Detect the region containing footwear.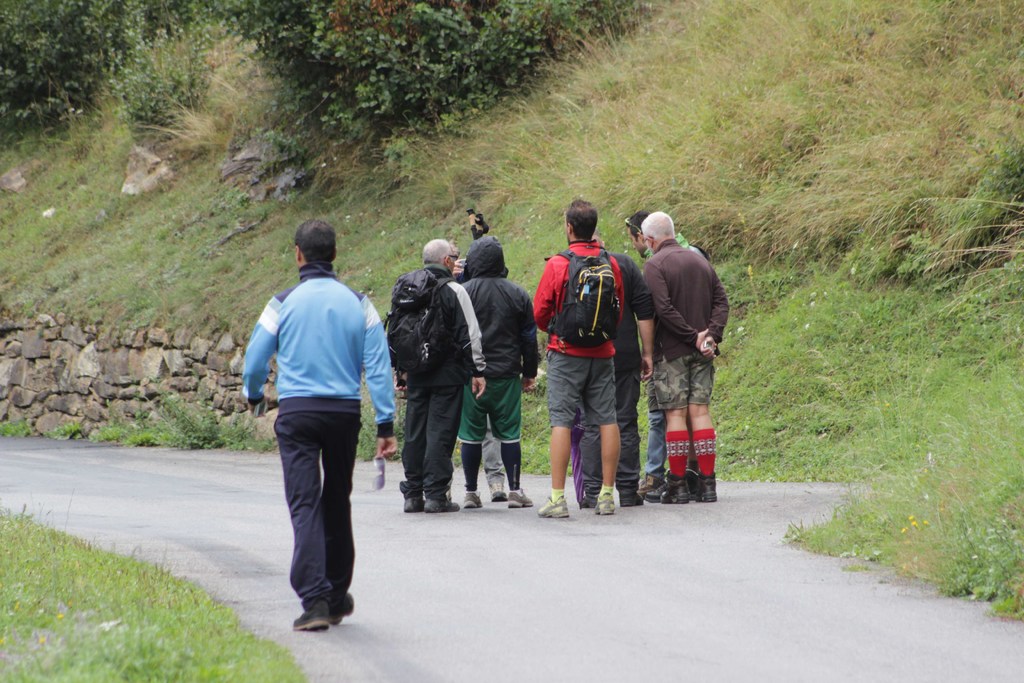
462:491:481:509.
